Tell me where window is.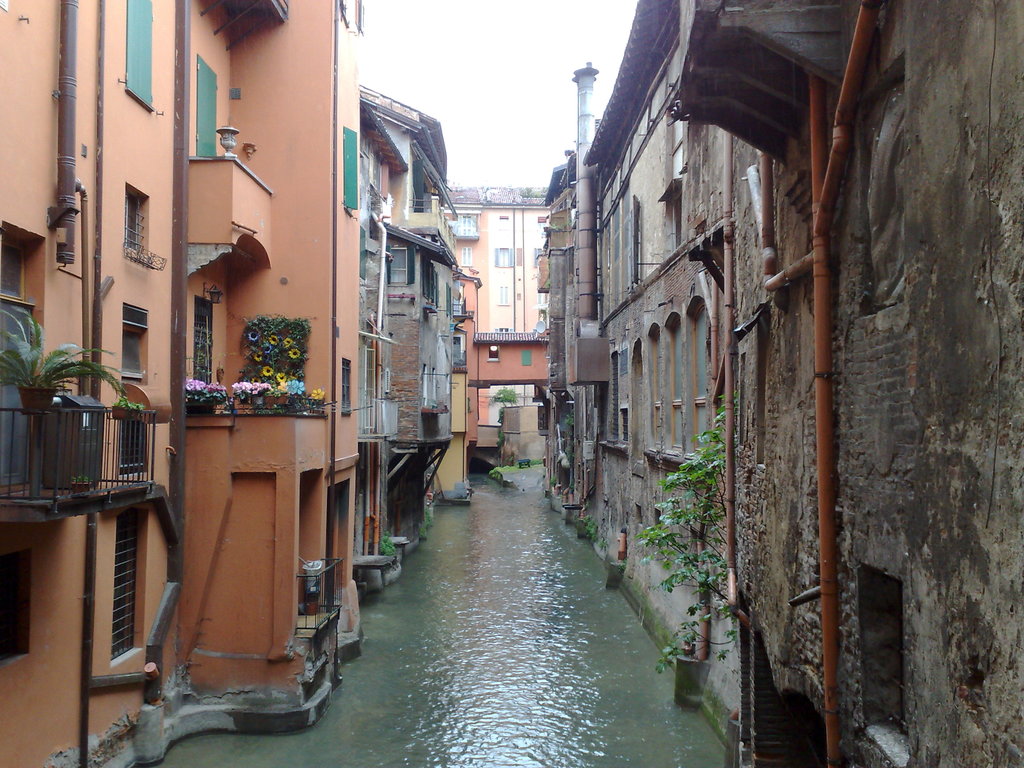
window is at rect(445, 282, 454, 317).
